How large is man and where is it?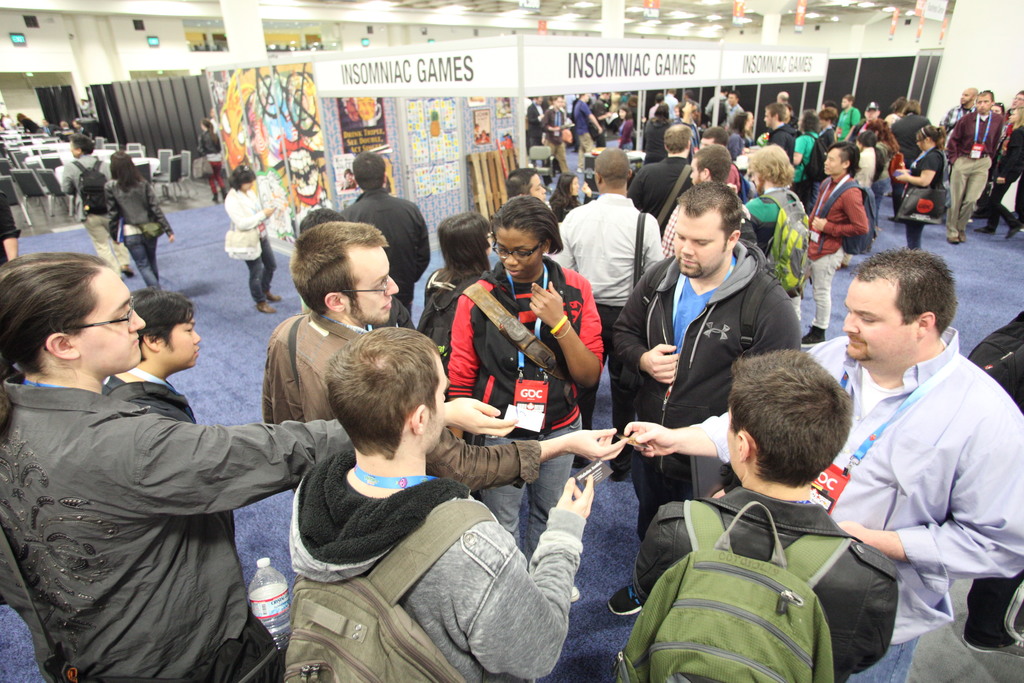
Bounding box: Rect(525, 96, 545, 158).
